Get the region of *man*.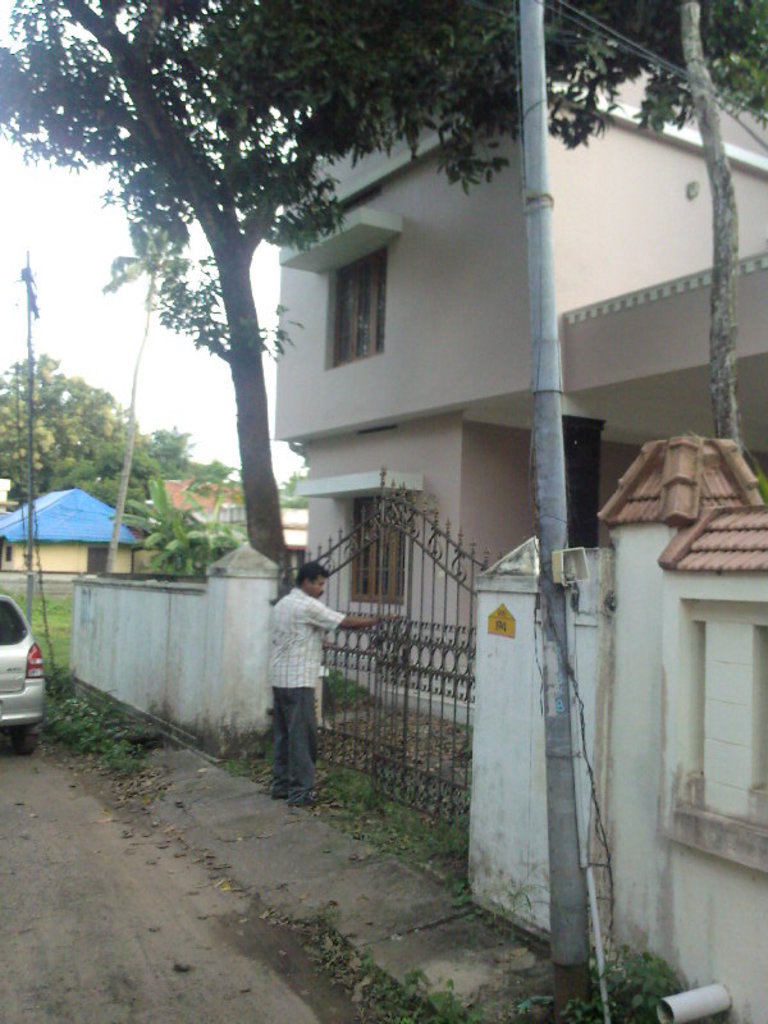
257:568:356:806.
